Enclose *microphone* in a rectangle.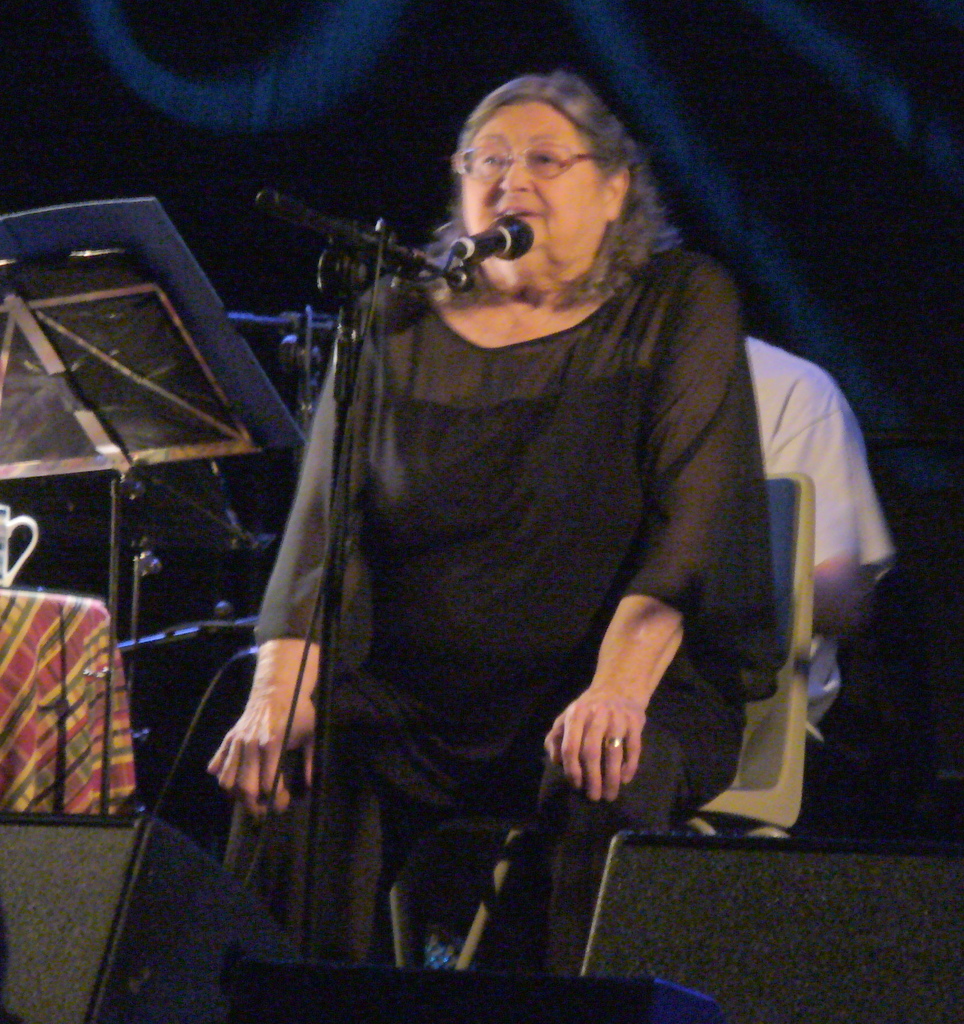
418:211:539:272.
